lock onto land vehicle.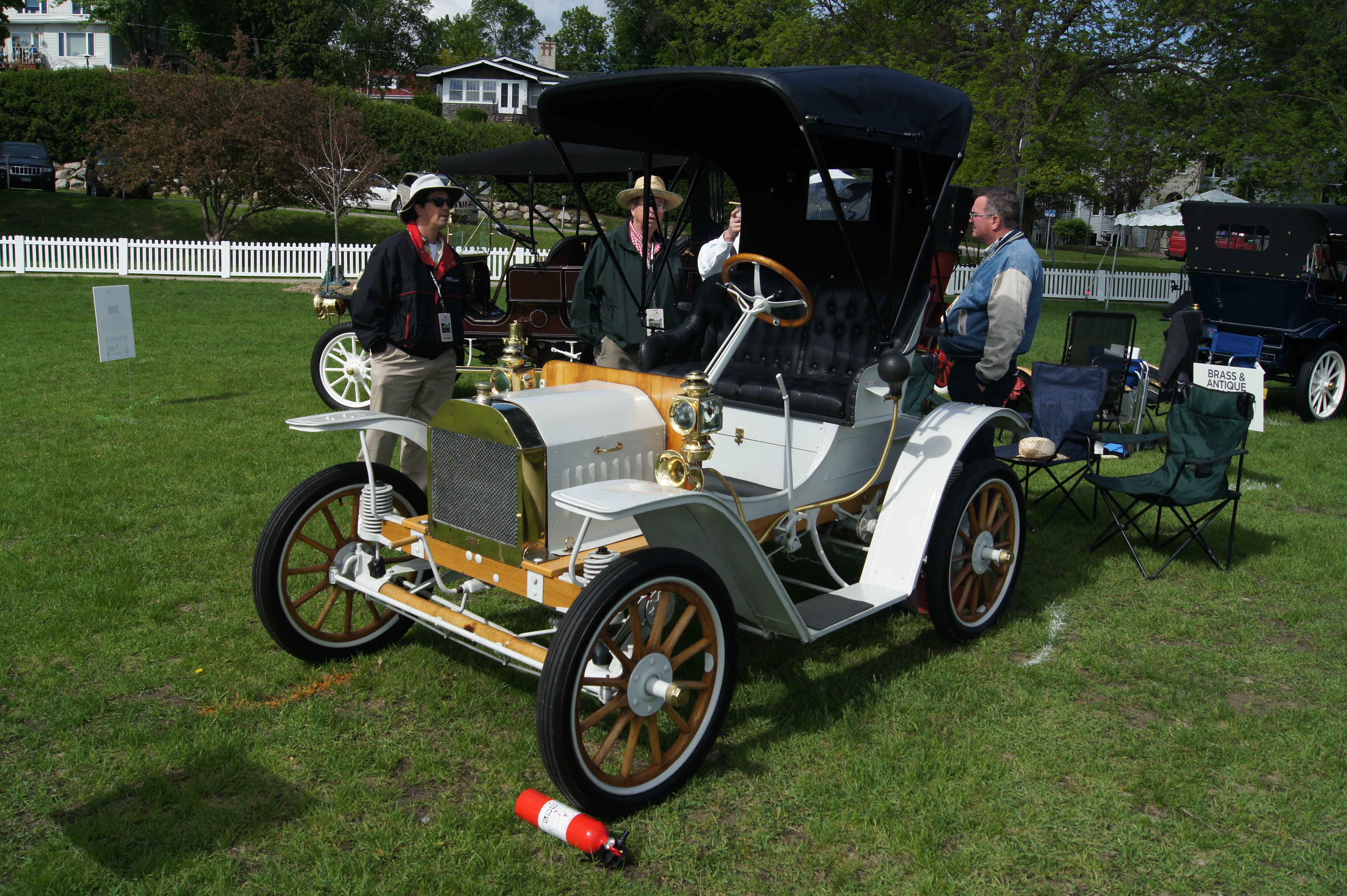
Locked: <bbox>341, 51, 395, 124</bbox>.
